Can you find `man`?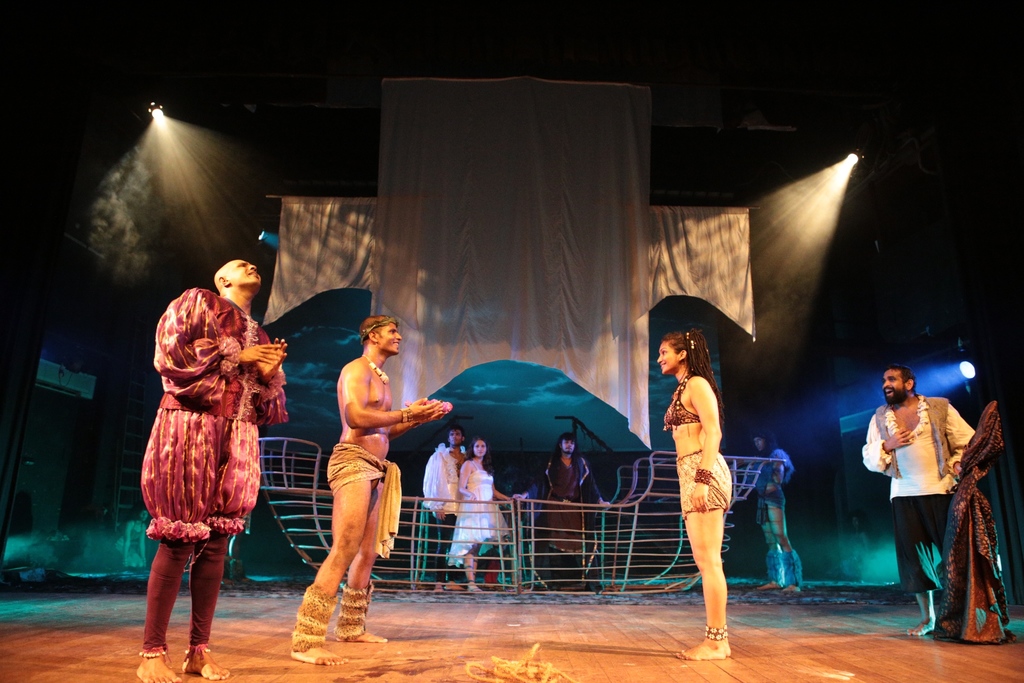
Yes, bounding box: bbox(286, 313, 454, 668).
